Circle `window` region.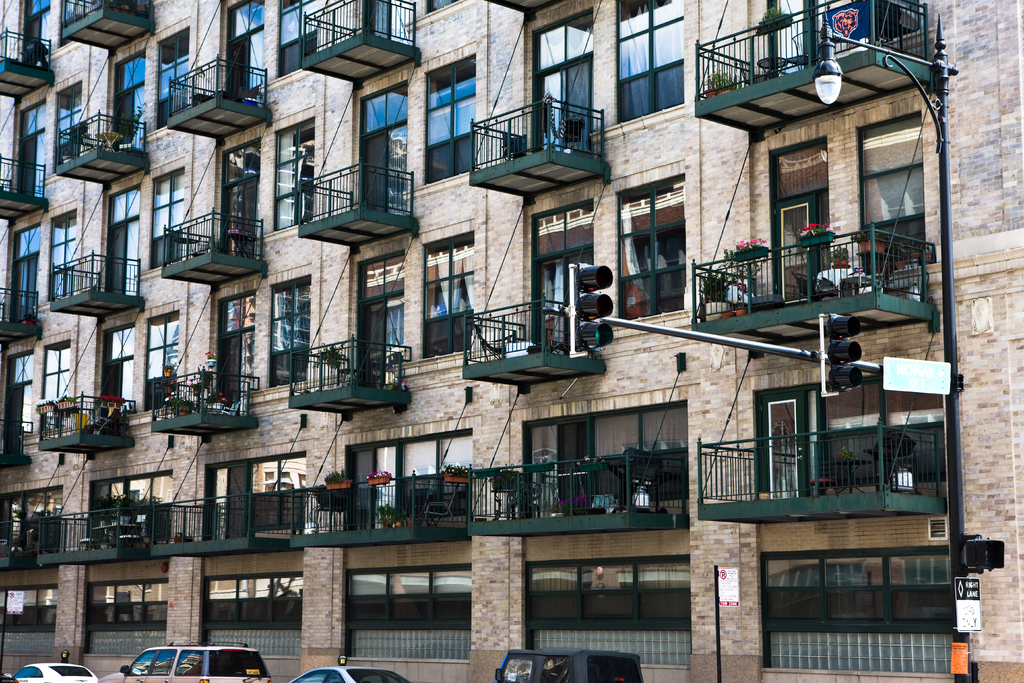
Region: l=621, t=0, r=694, b=121.
